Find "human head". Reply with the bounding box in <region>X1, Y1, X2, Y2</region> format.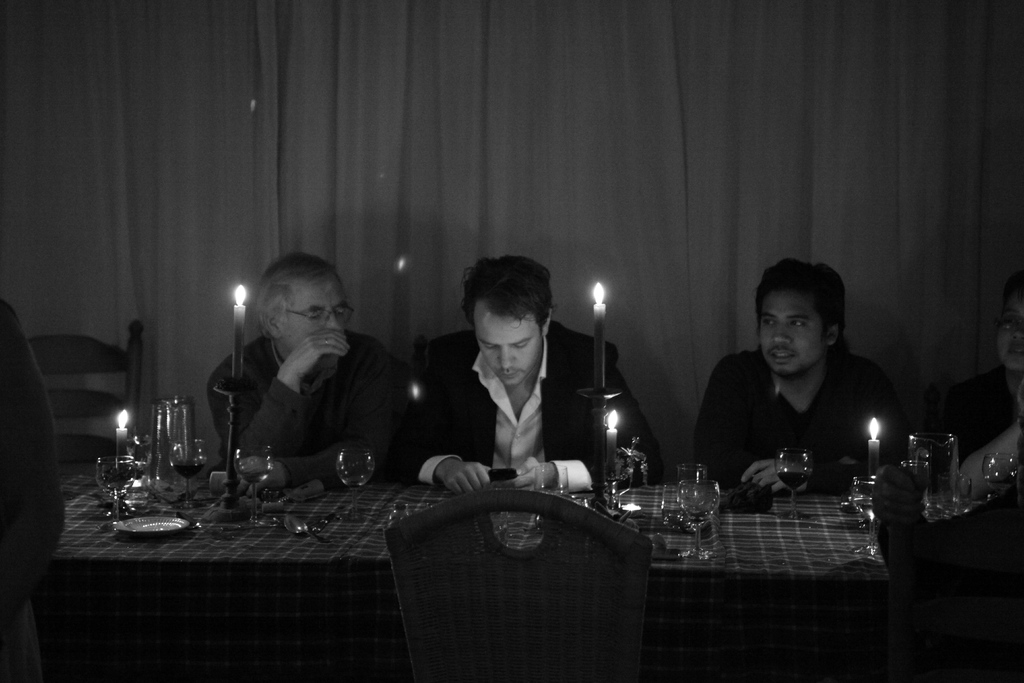
<region>754, 257, 850, 381</region>.
